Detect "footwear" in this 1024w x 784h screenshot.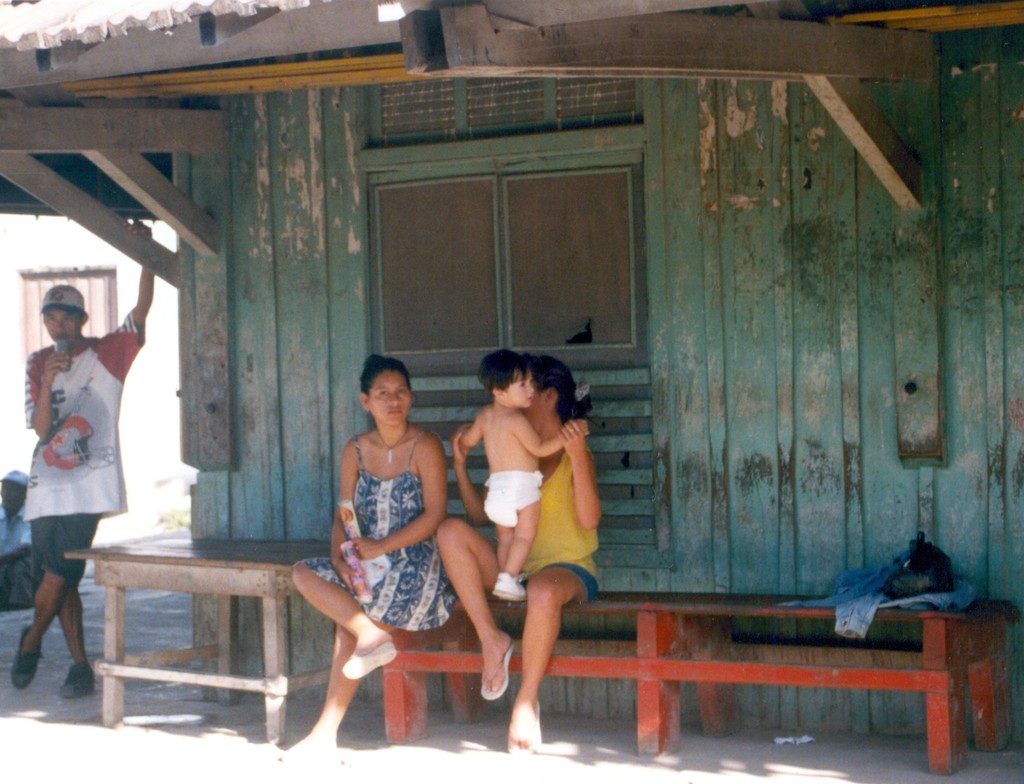
Detection: 477, 634, 511, 702.
